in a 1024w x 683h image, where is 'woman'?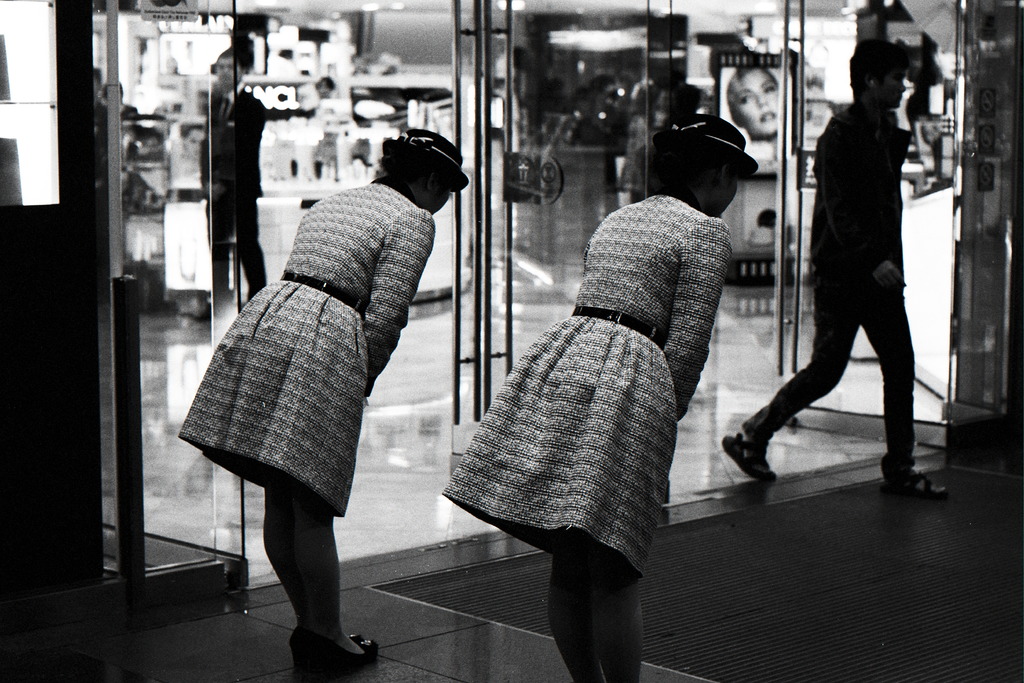
[left=442, top=113, right=761, bottom=682].
